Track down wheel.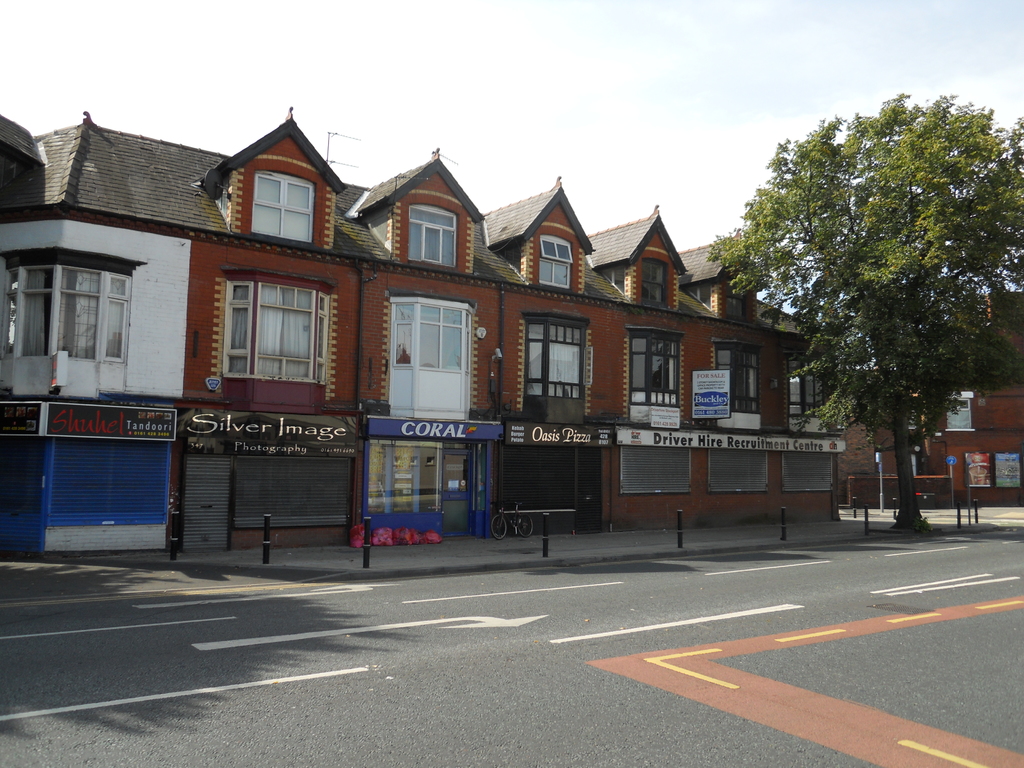
Tracked to crop(490, 512, 508, 538).
